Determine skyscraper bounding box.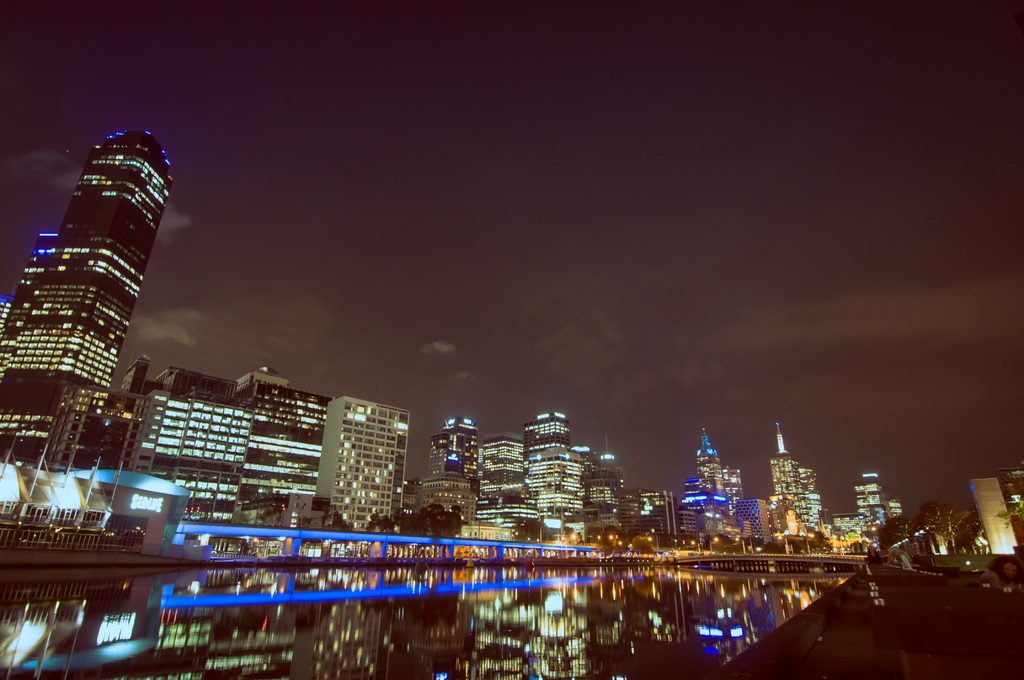
Determined: detection(516, 411, 568, 466).
